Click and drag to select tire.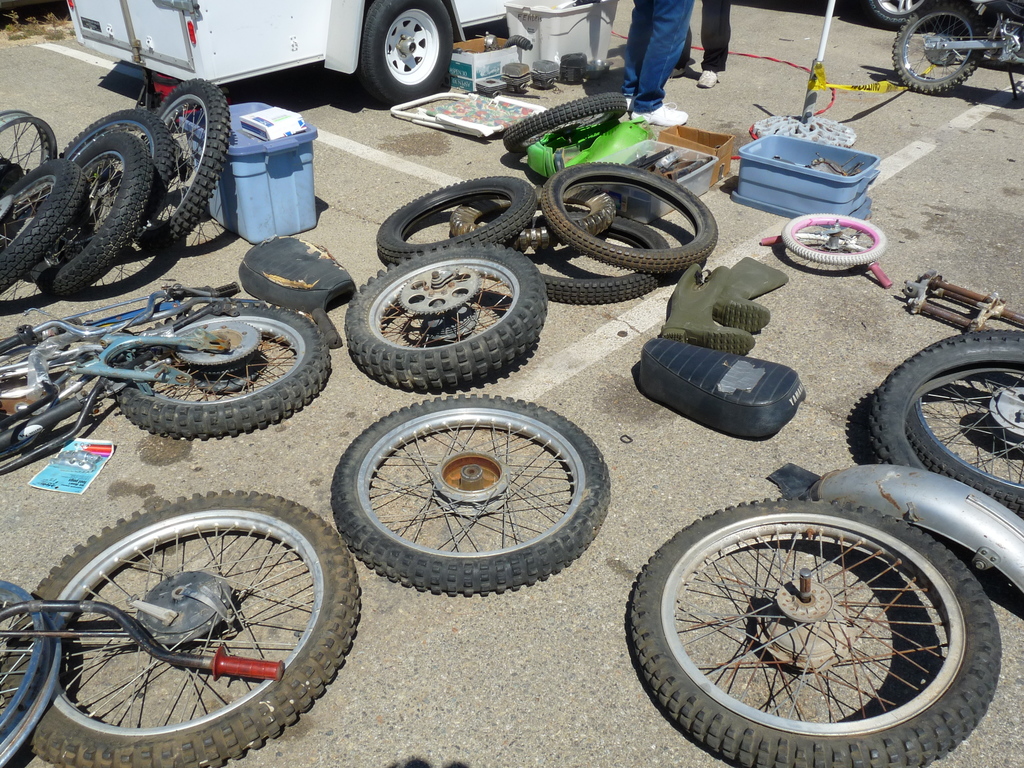
Selection: locate(632, 500, 1002, 767).
